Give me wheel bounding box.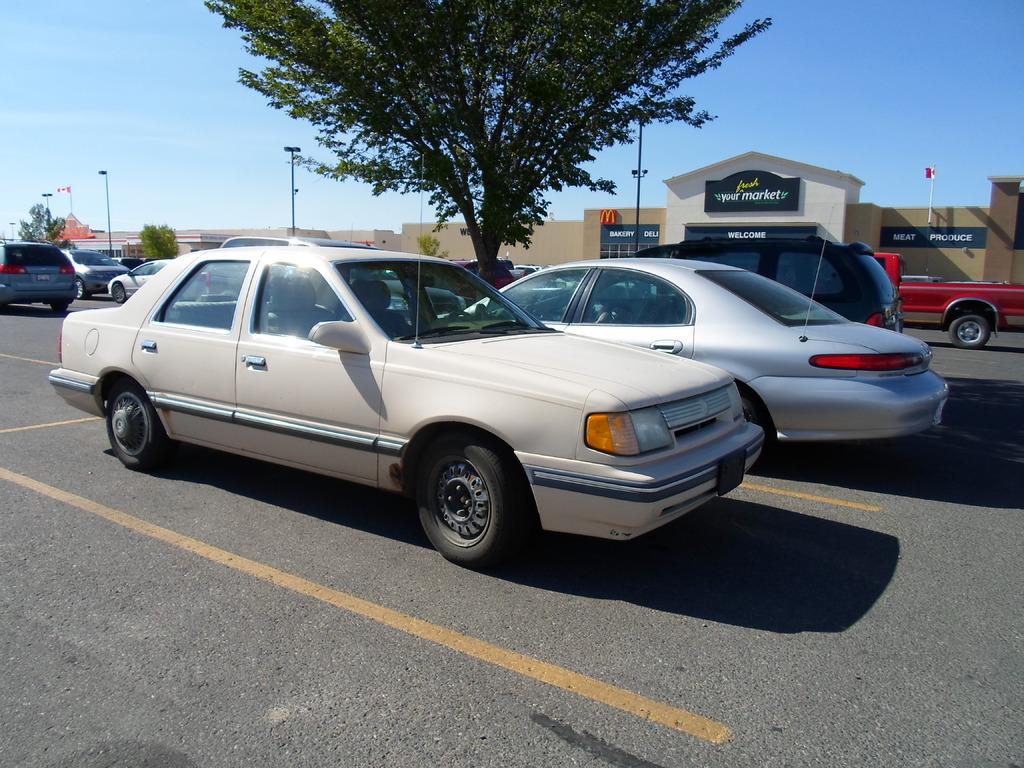
[x1=954, y1=306, x2=993, y2=351].
